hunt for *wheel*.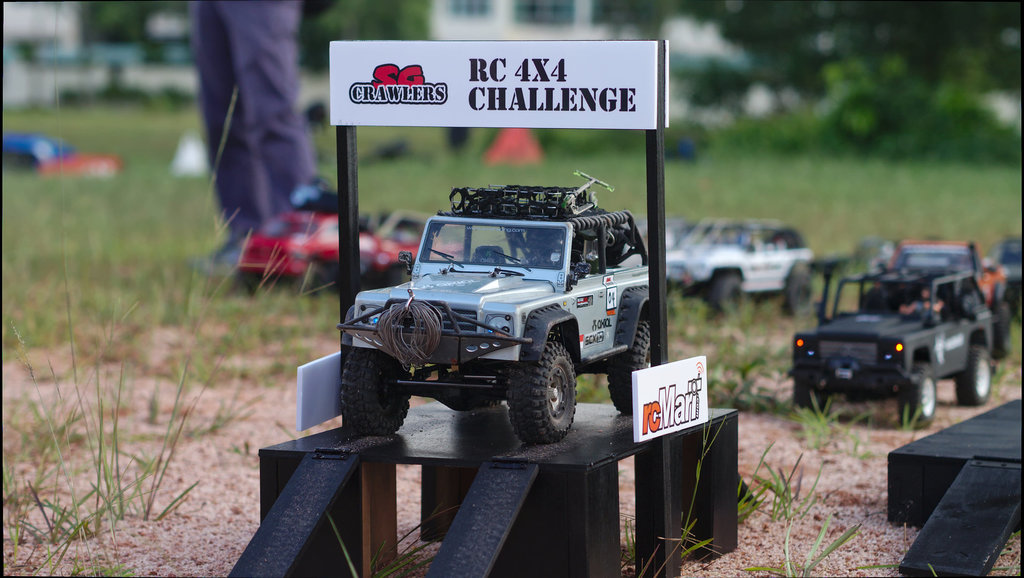
Hunted down at (606, 314, 651, 410).
